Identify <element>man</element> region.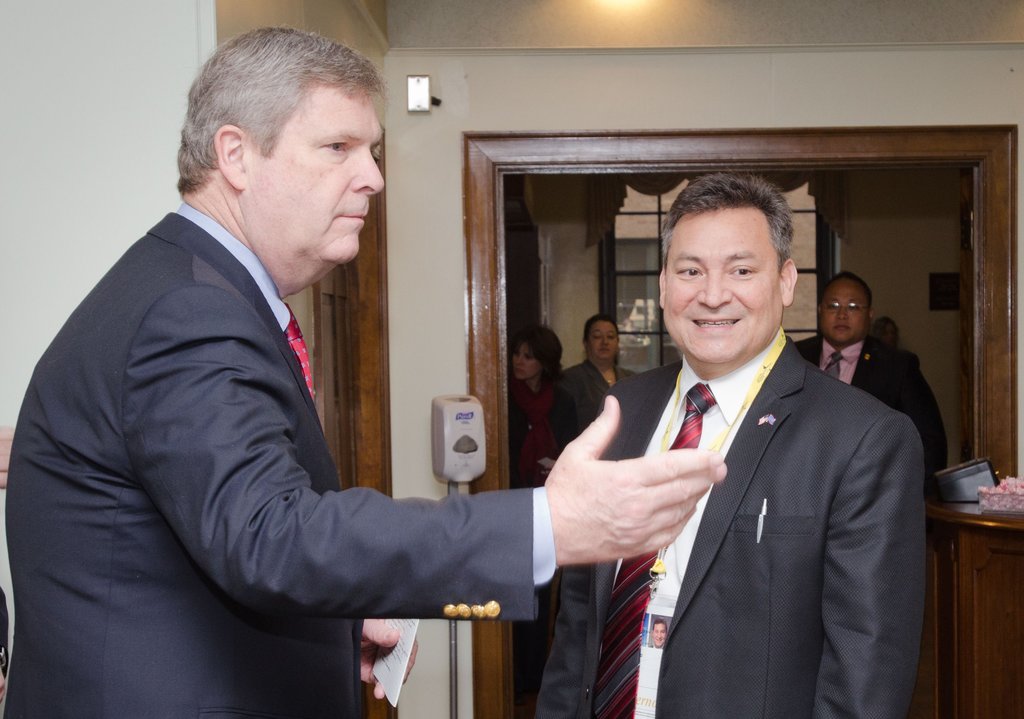
Region: 3 23 726 718.
